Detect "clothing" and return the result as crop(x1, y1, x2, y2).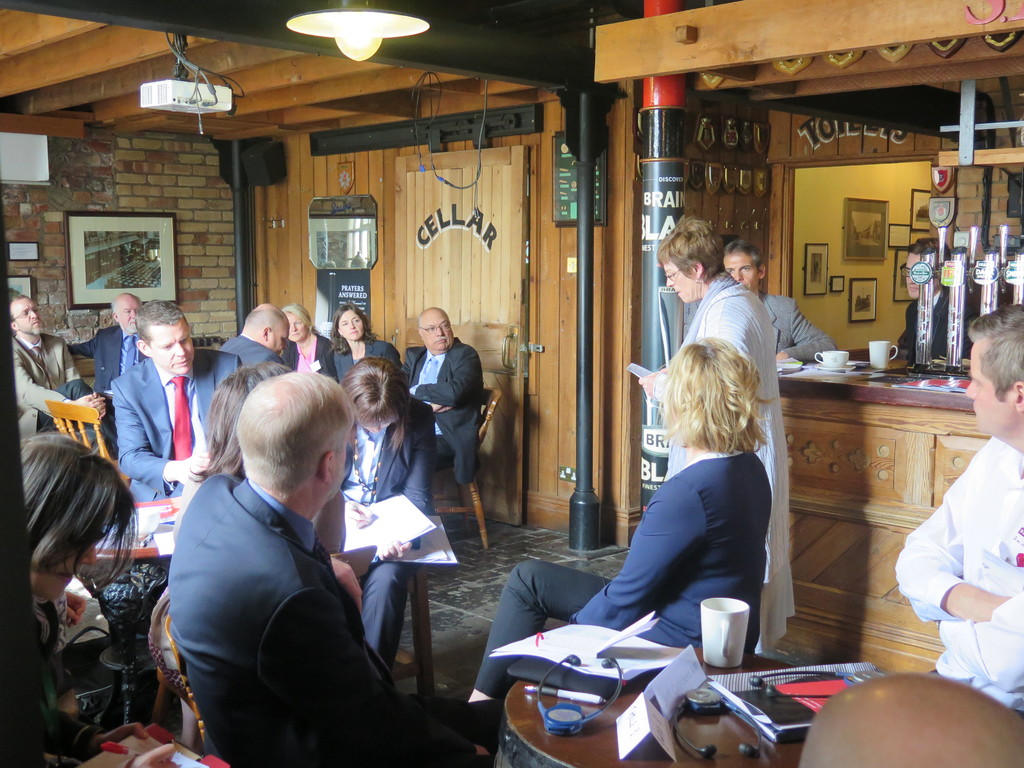
crop(643, 265, 802, 655).
